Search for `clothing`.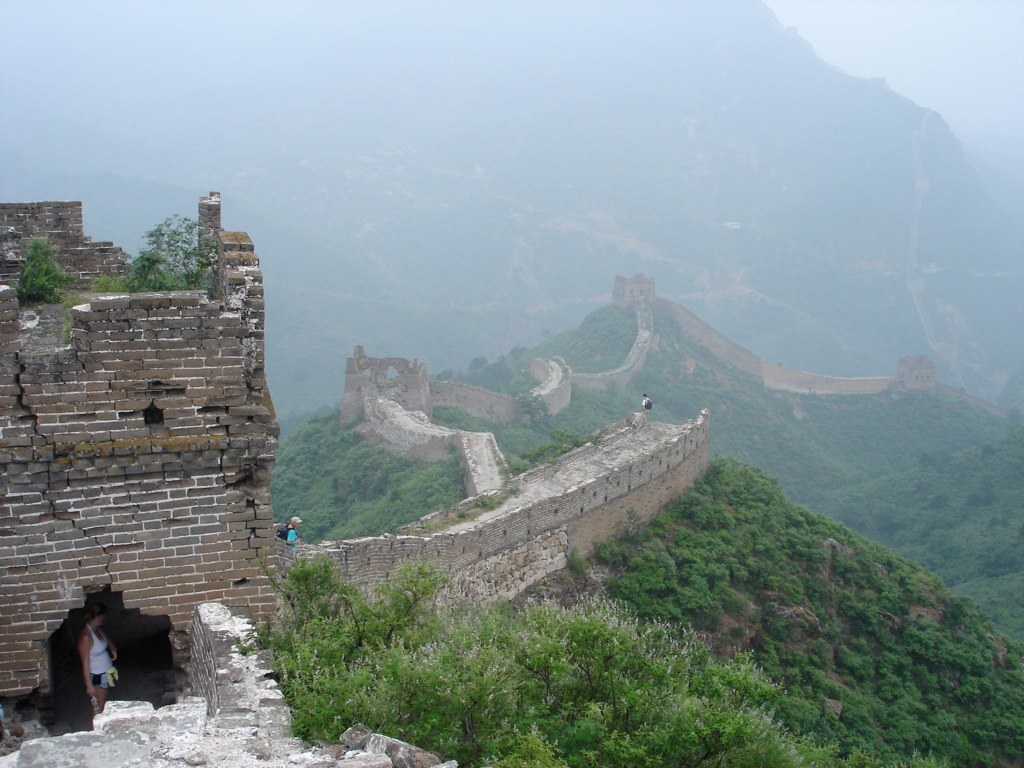
Found at (84,624,123,690).
